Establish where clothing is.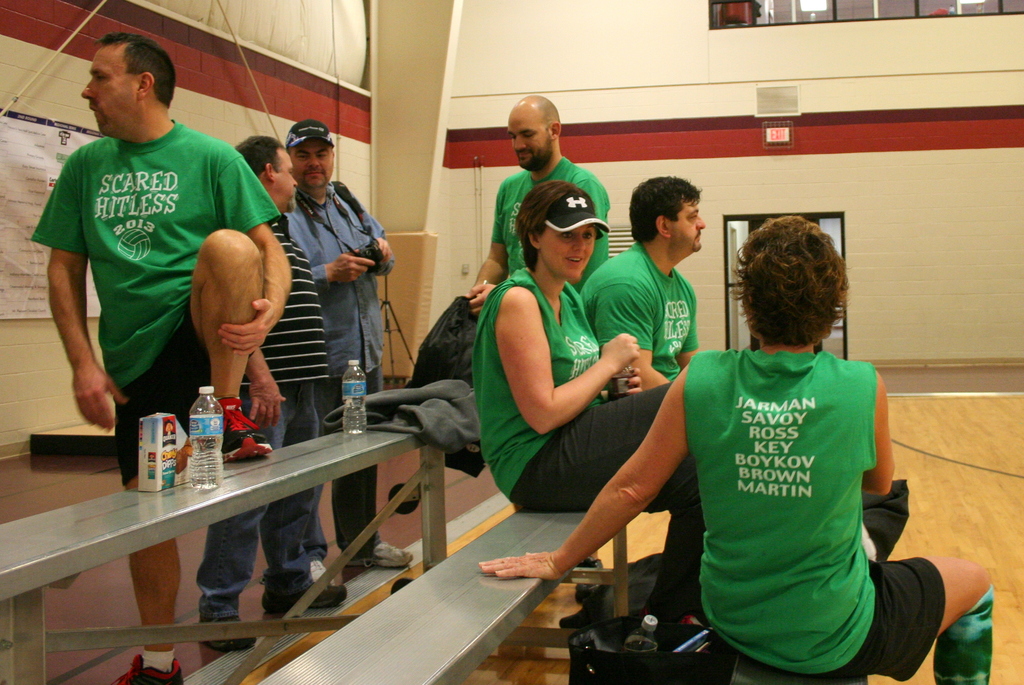
Established at 676/342/947/684.
